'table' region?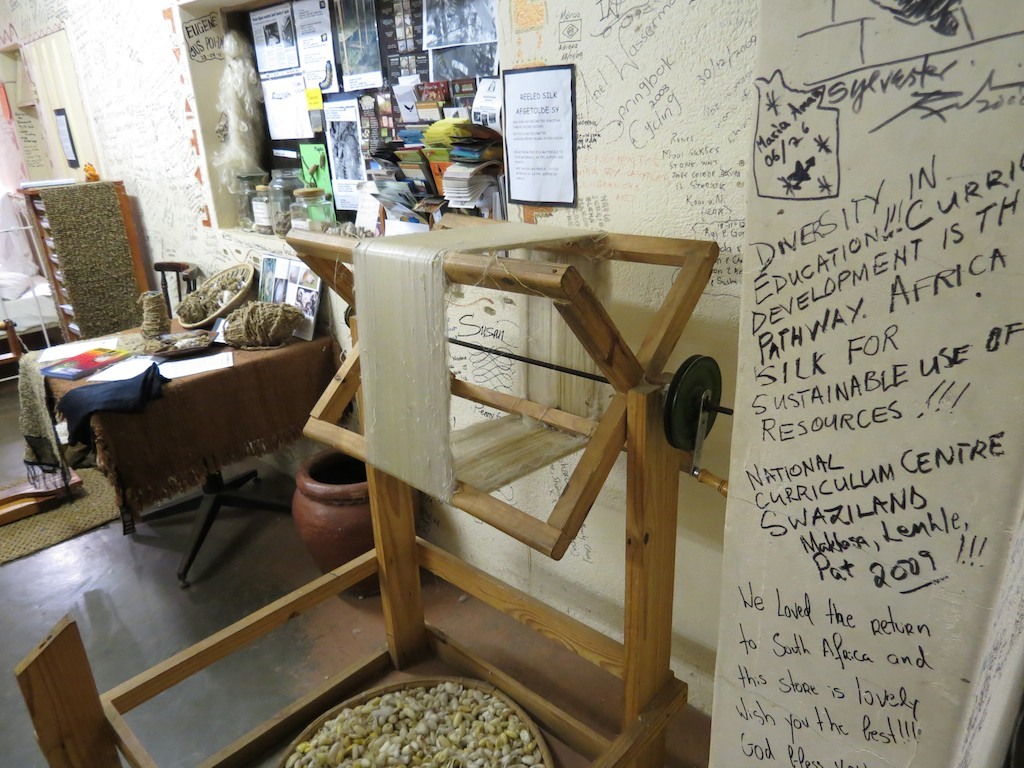
<box>18,317,342,589</box>
